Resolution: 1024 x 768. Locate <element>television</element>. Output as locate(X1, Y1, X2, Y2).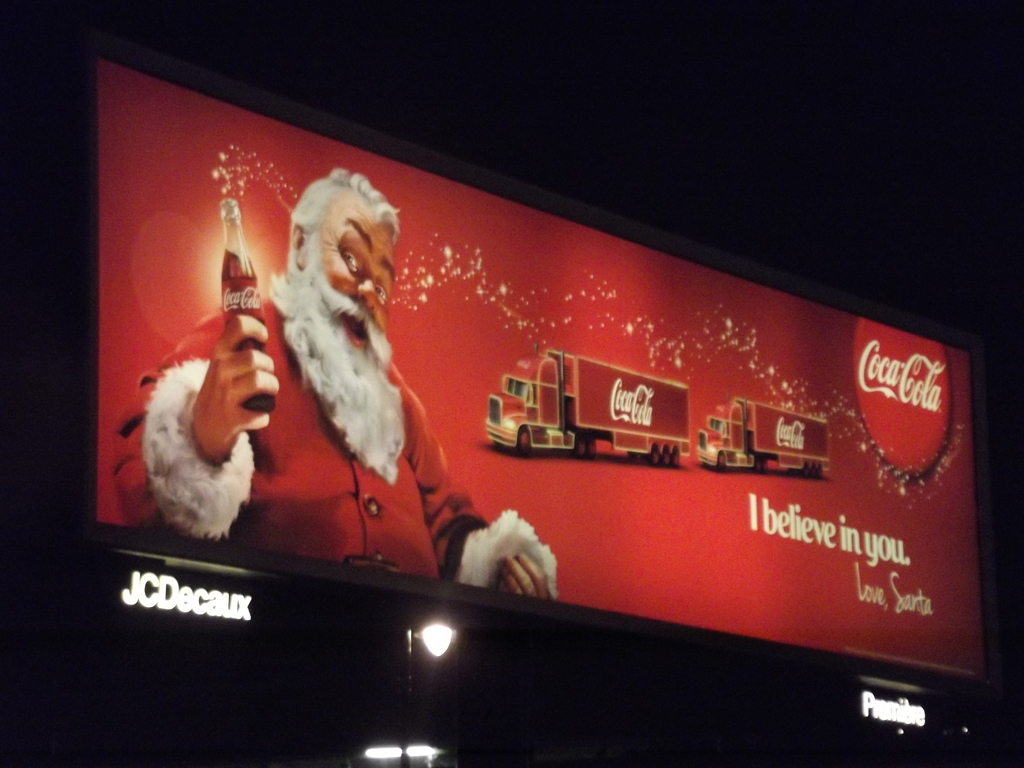
locate(1, 22, 1021, 766).
